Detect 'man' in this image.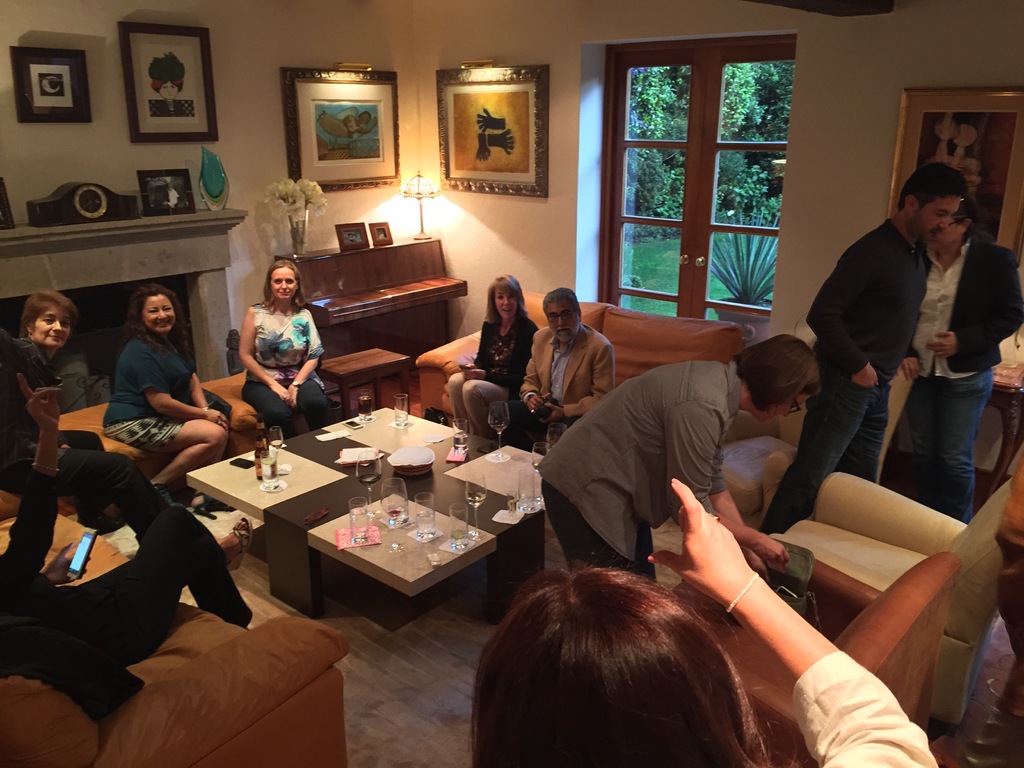
Detection: BBox(495, 285, 615, 456).
